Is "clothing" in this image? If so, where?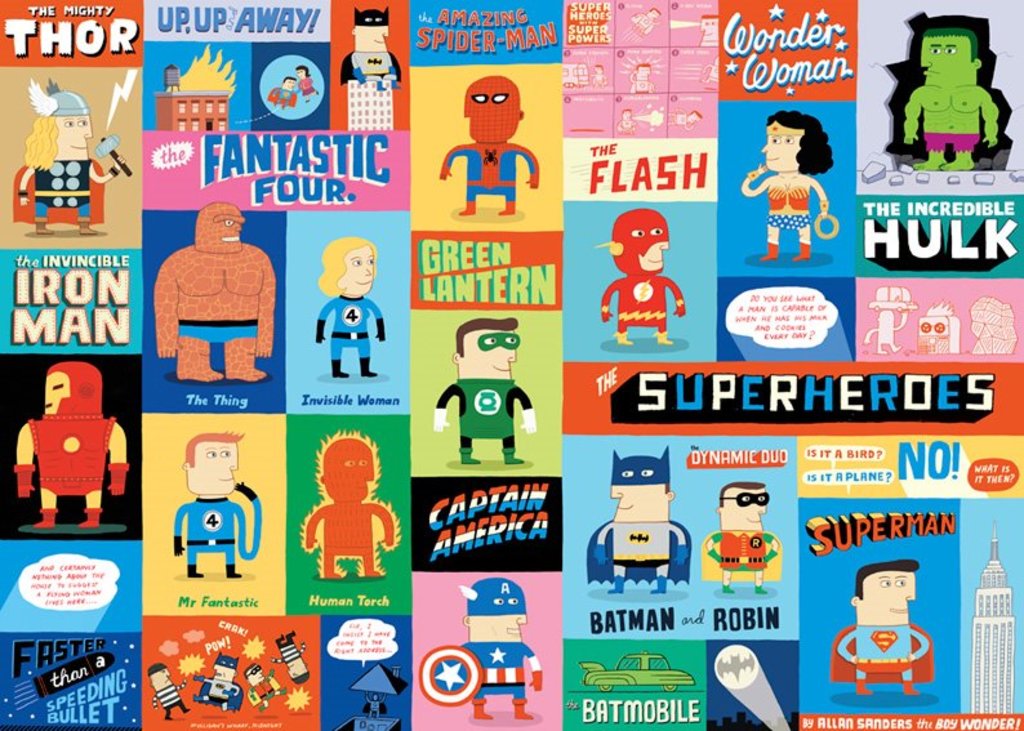
Yes, at 597:523:687:579.
